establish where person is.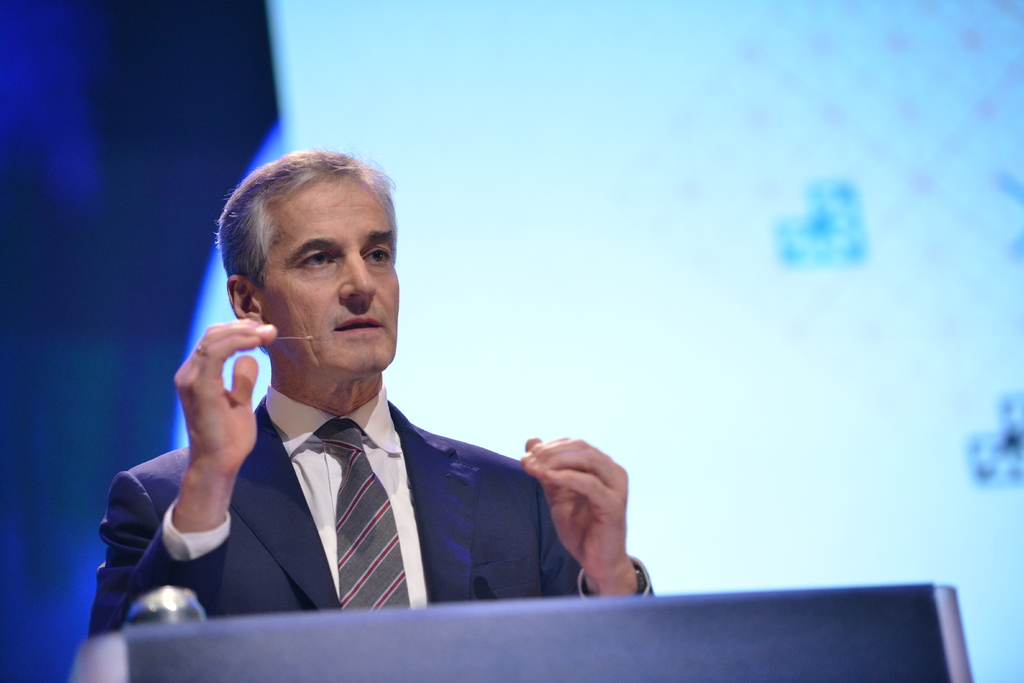
Established at crop(63, 149, 644, 650).
